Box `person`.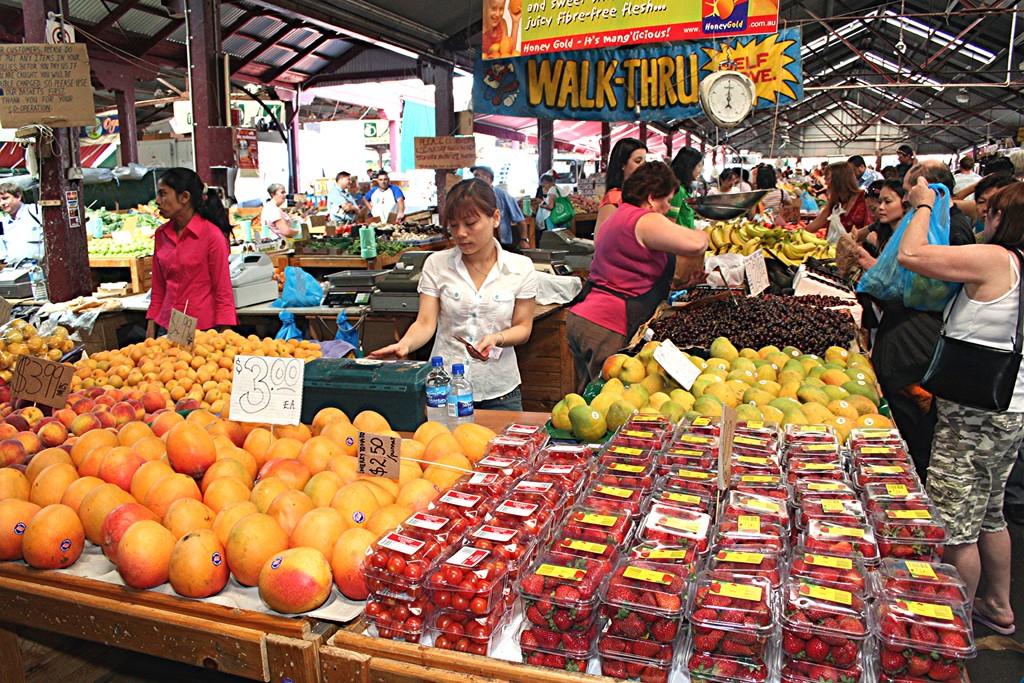
crop(369, 178, 534, 413).
